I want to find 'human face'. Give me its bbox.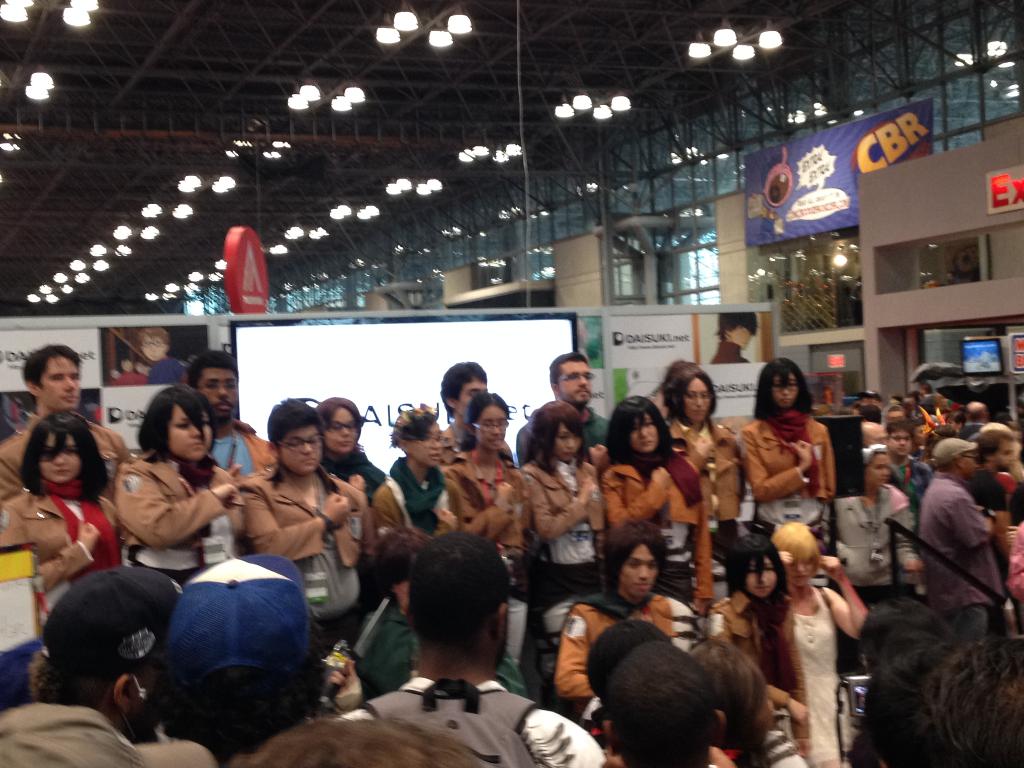
<region>747, 557, 773, 600</region>.
